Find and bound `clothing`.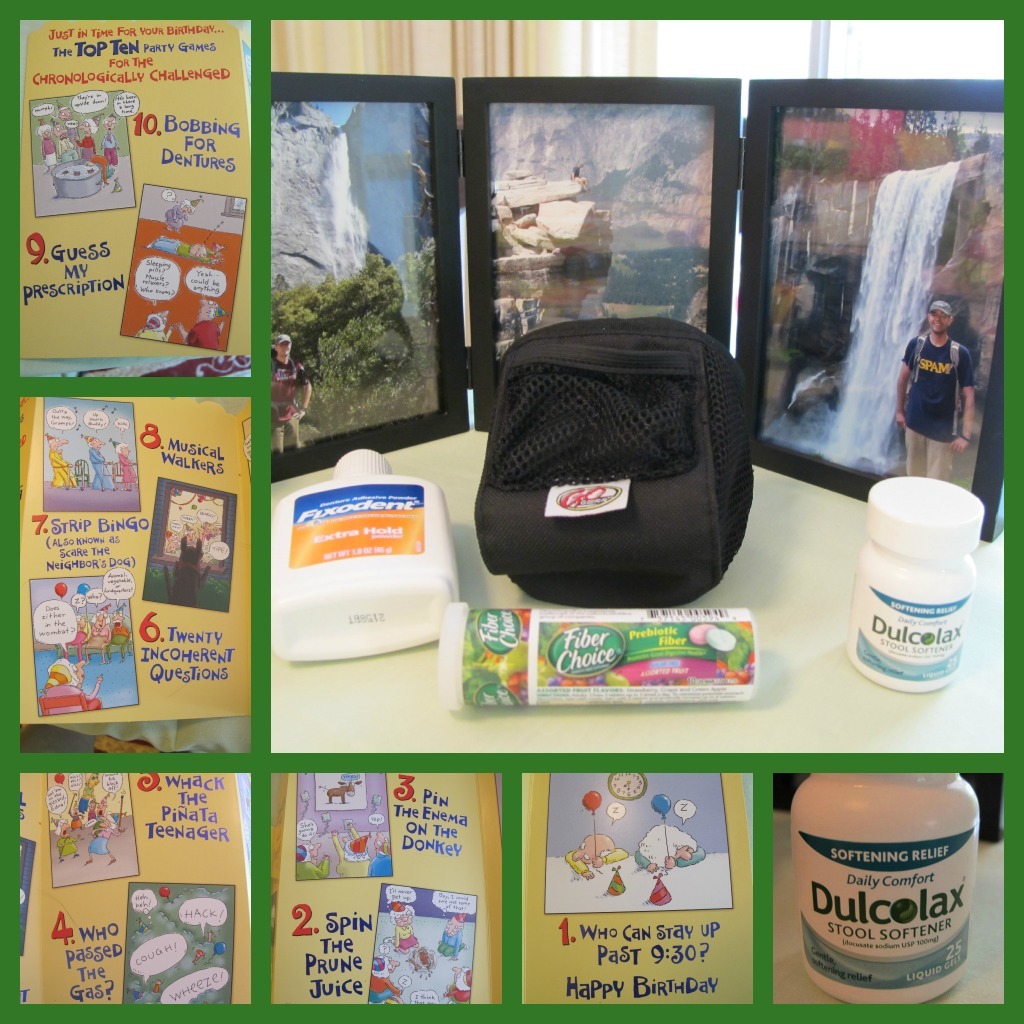
Bound: box=[391, 922, 423, 954].
